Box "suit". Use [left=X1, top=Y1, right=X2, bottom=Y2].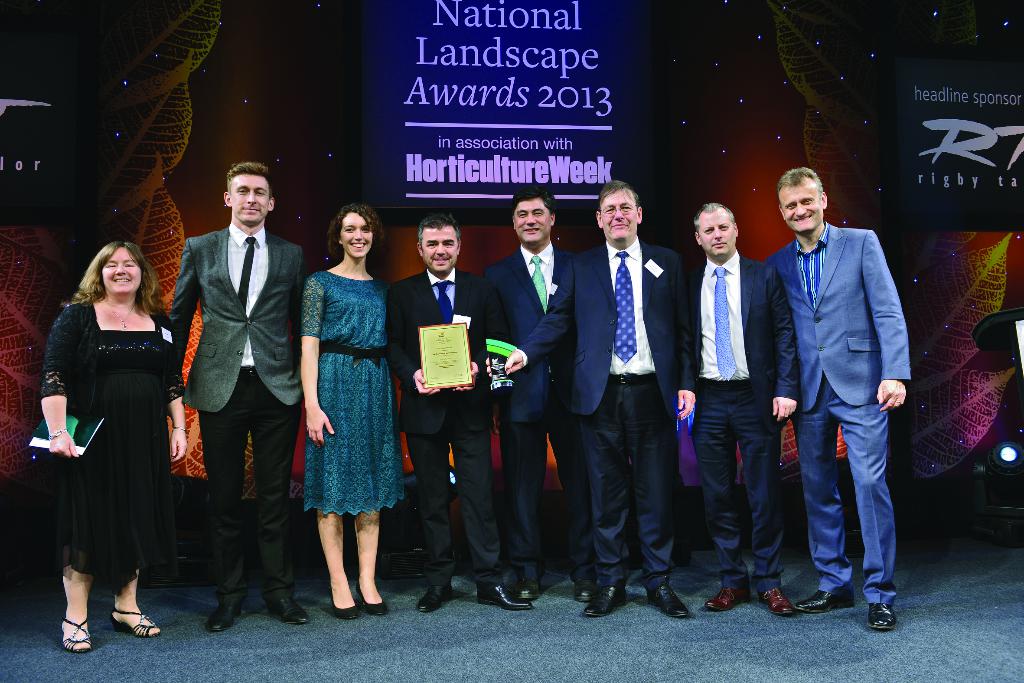
[left=166, top=145, right=292, bottom=551].
